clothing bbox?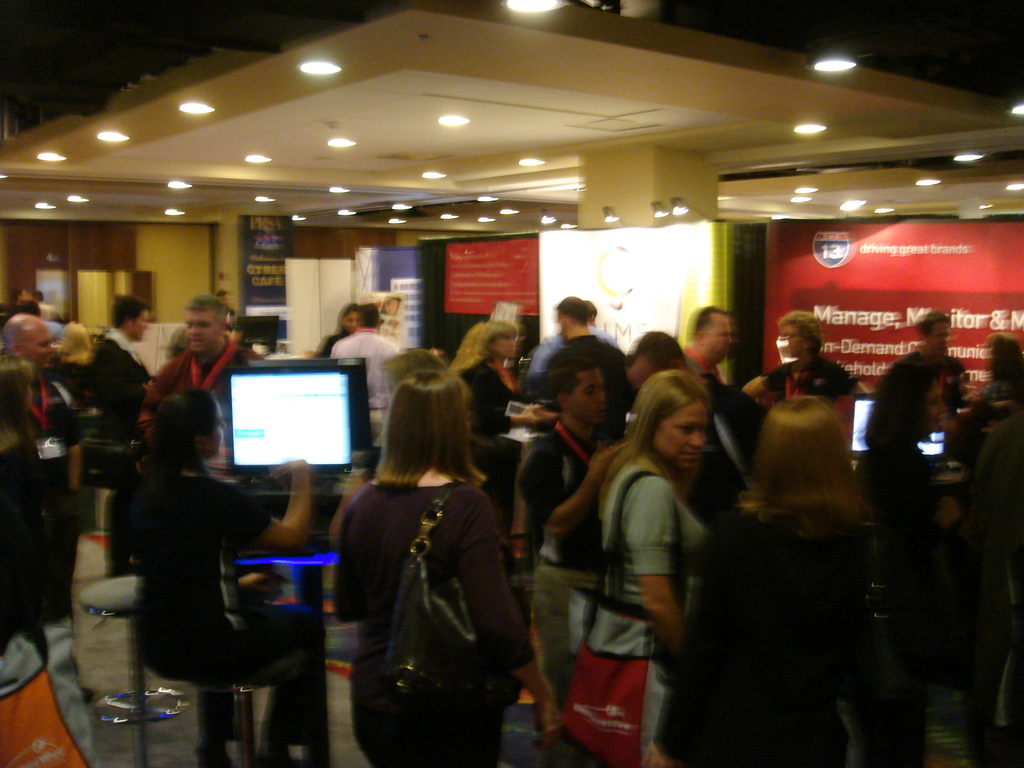
detection(568, 450, 710, 767)
